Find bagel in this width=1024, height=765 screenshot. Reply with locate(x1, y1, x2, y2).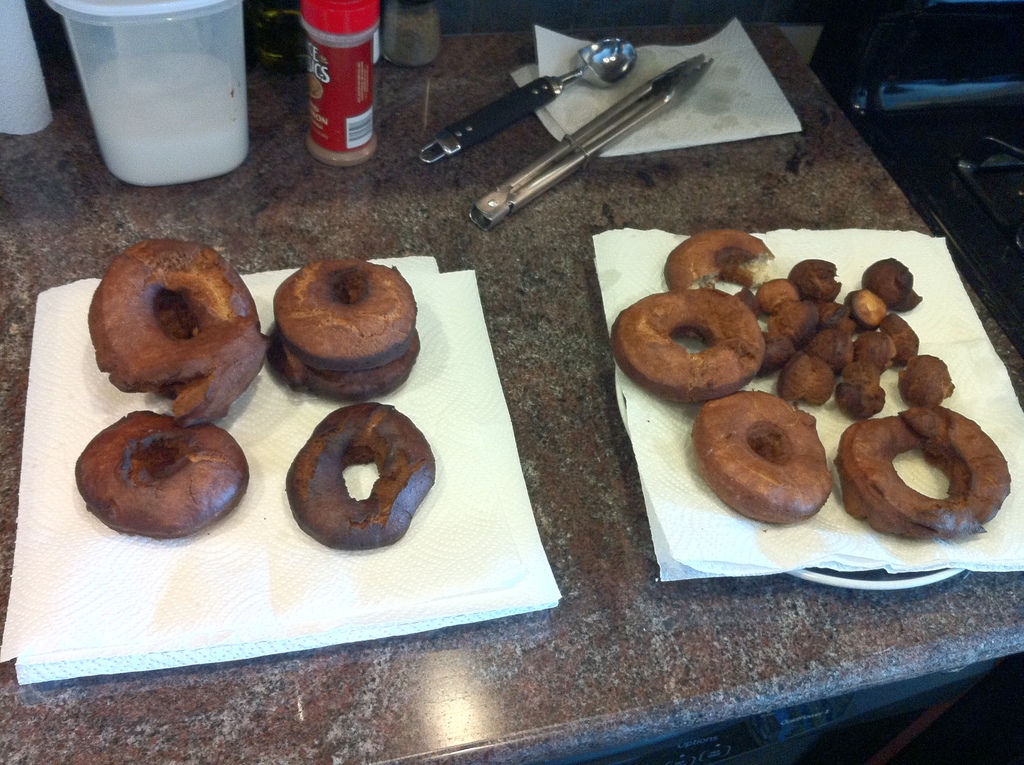
locate(269, 252, 420, 407).
